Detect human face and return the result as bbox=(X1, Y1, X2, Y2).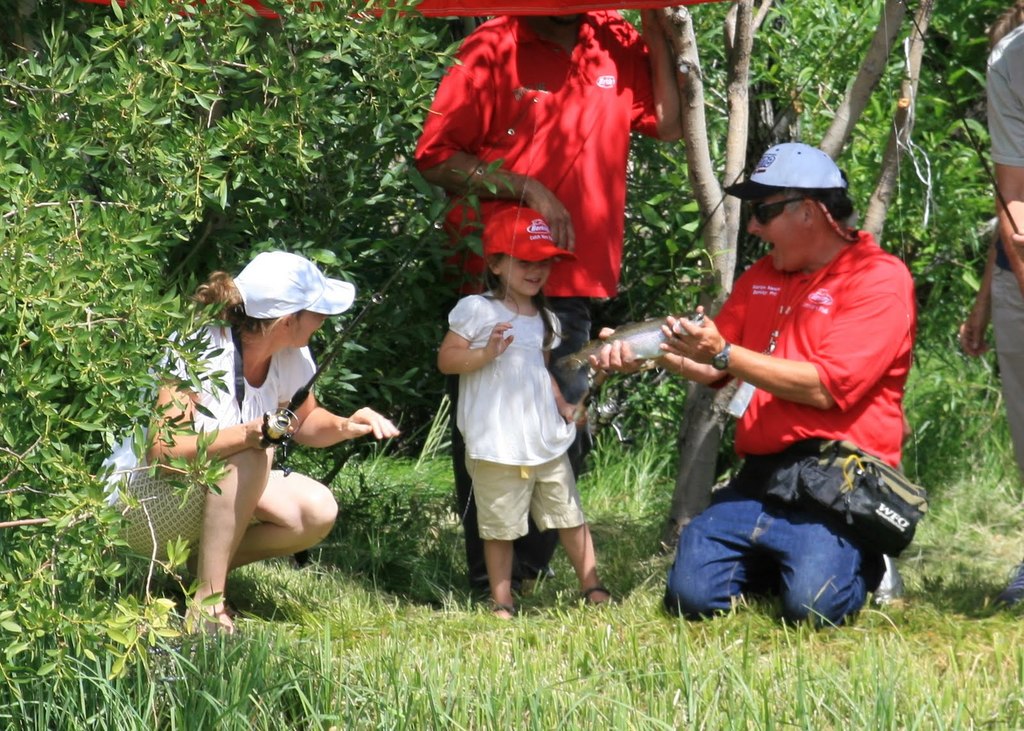
bbox=(504, 255, 552, 293).
